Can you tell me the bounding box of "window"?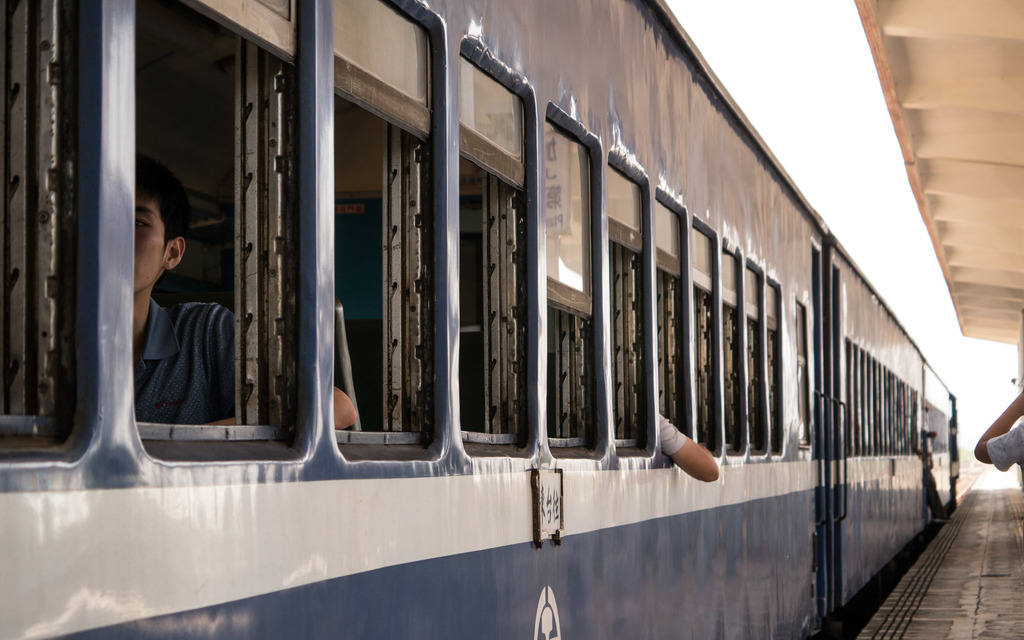
box=[893, 377, 897, 451].
